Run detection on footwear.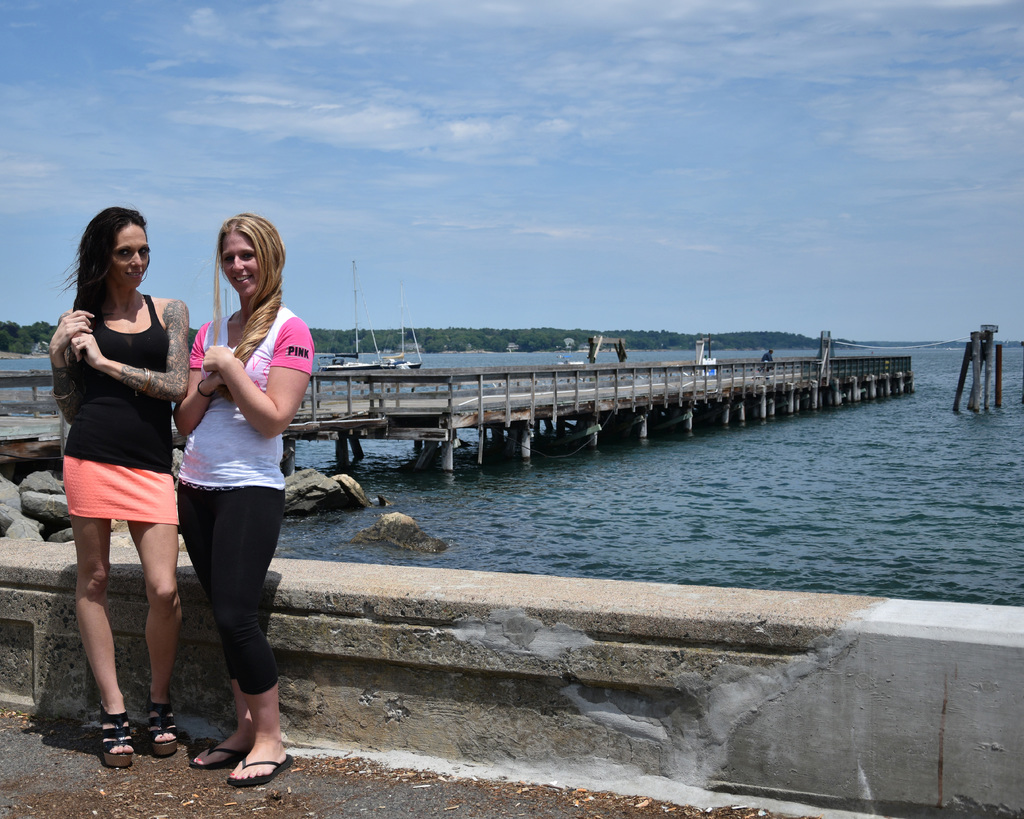
Result: x1=103, y1=708, x2=136, y2=769.
